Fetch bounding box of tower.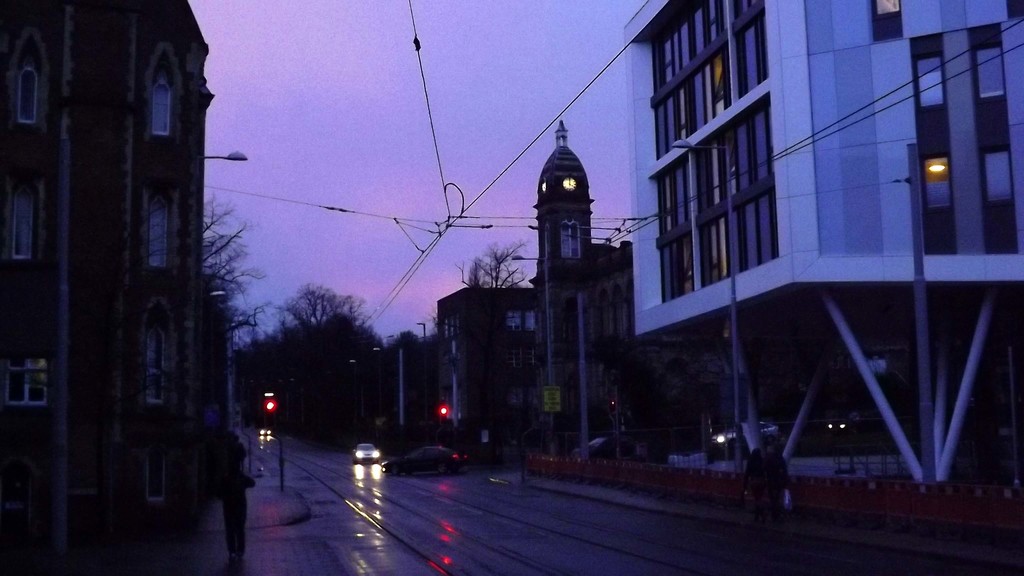
Bbox: <bbox>424, 269, 518, 467</bbox>.
